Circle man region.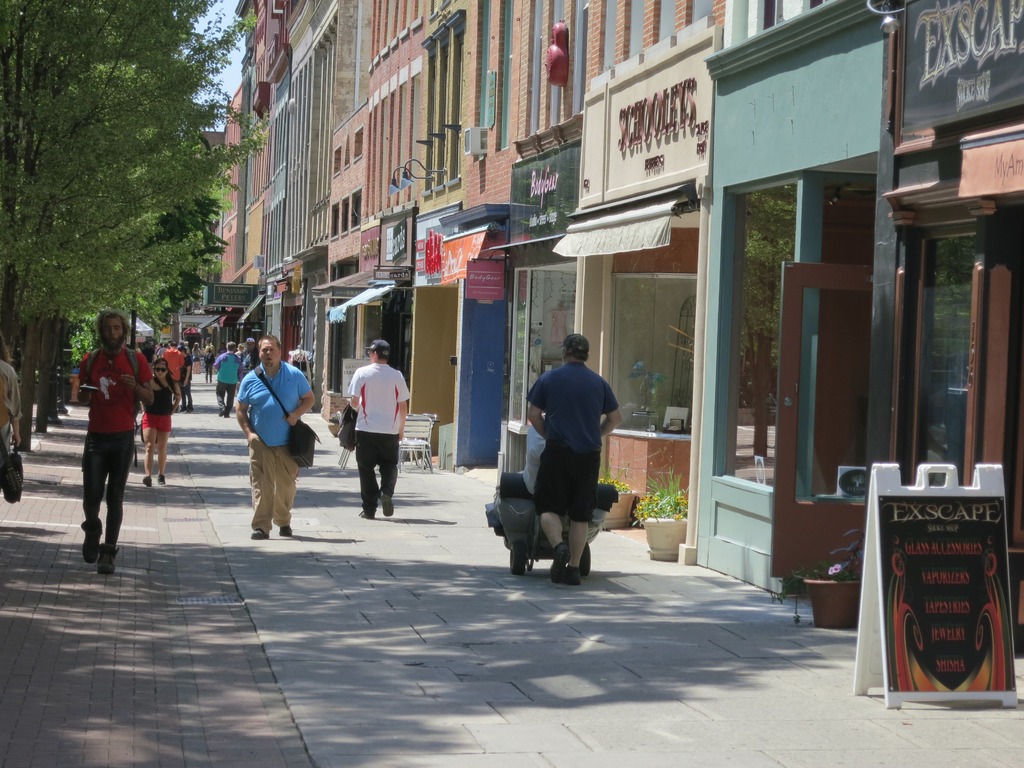
Region: left=161, top=344, right=182, bottom=413.
